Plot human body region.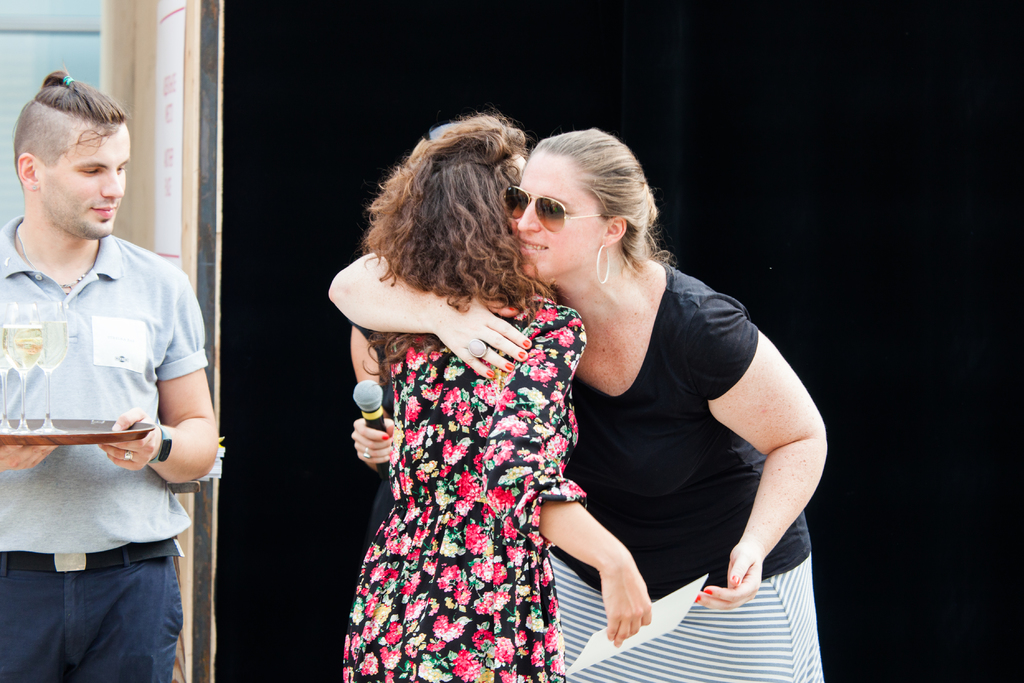
Plotted at bbox=(0, 77, 212, 682).
